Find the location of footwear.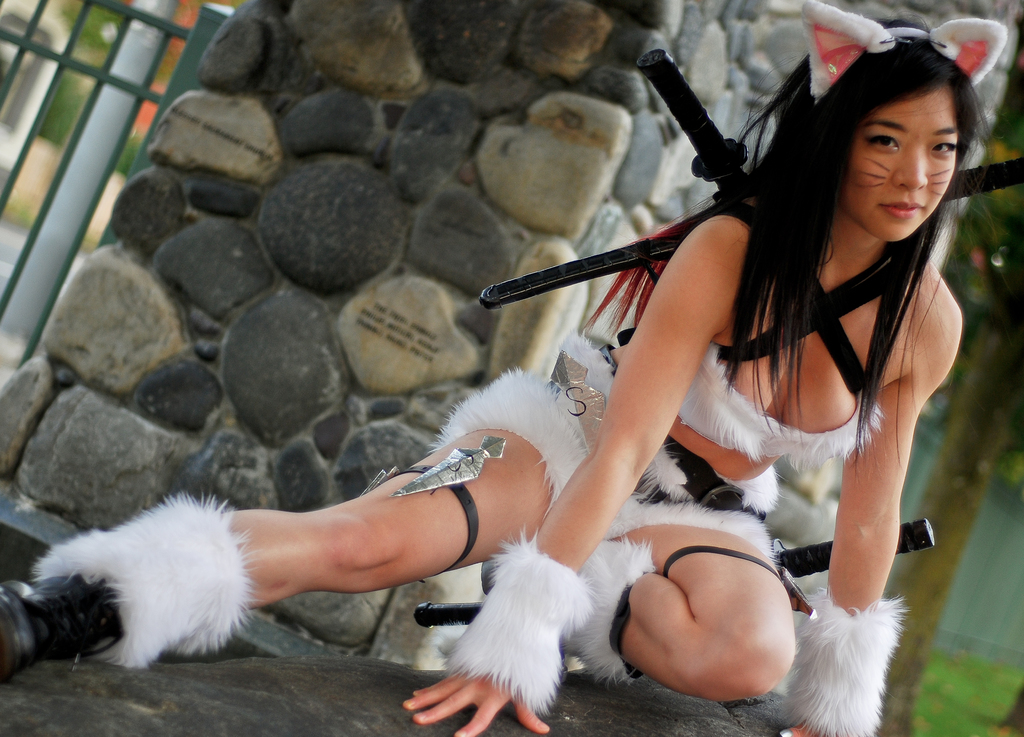
Location: detection(0, 483, 264, 684).
